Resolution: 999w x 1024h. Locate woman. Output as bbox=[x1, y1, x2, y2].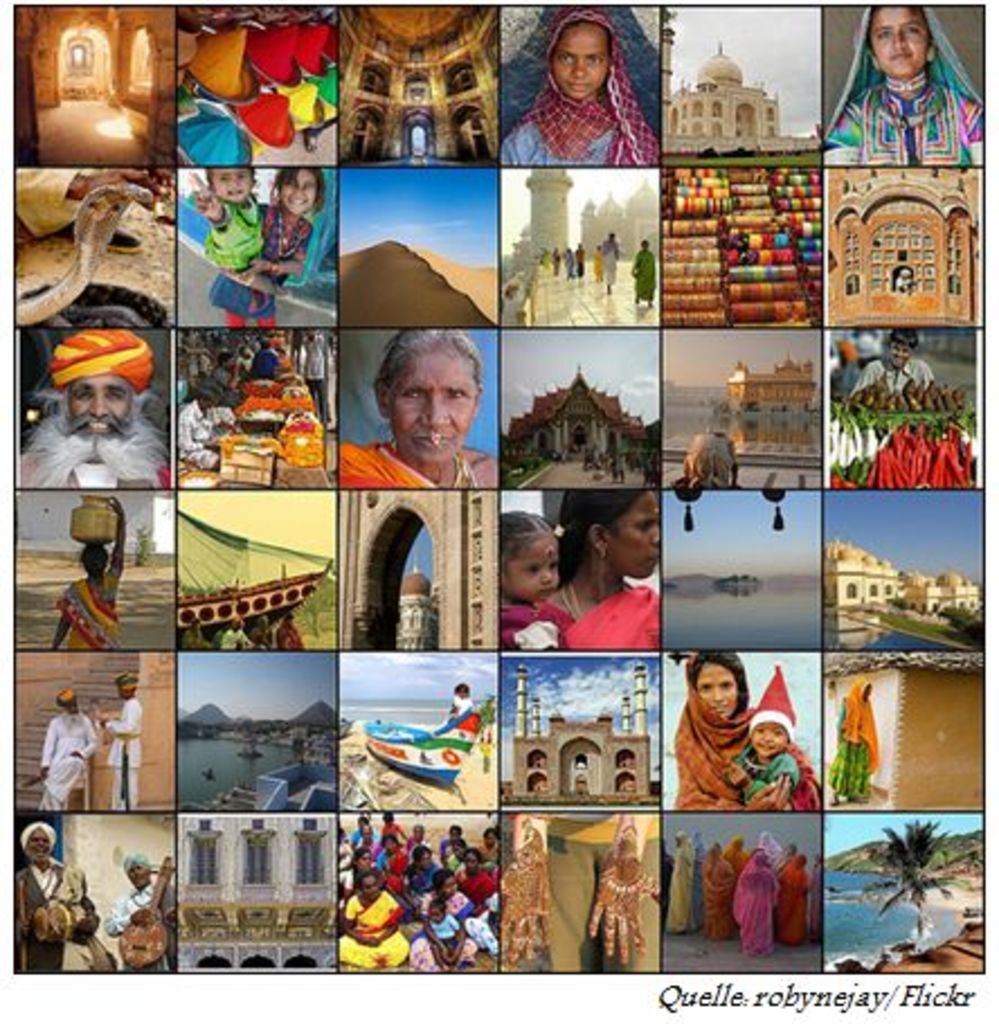
bbox=[338, 331, 497, 484].
